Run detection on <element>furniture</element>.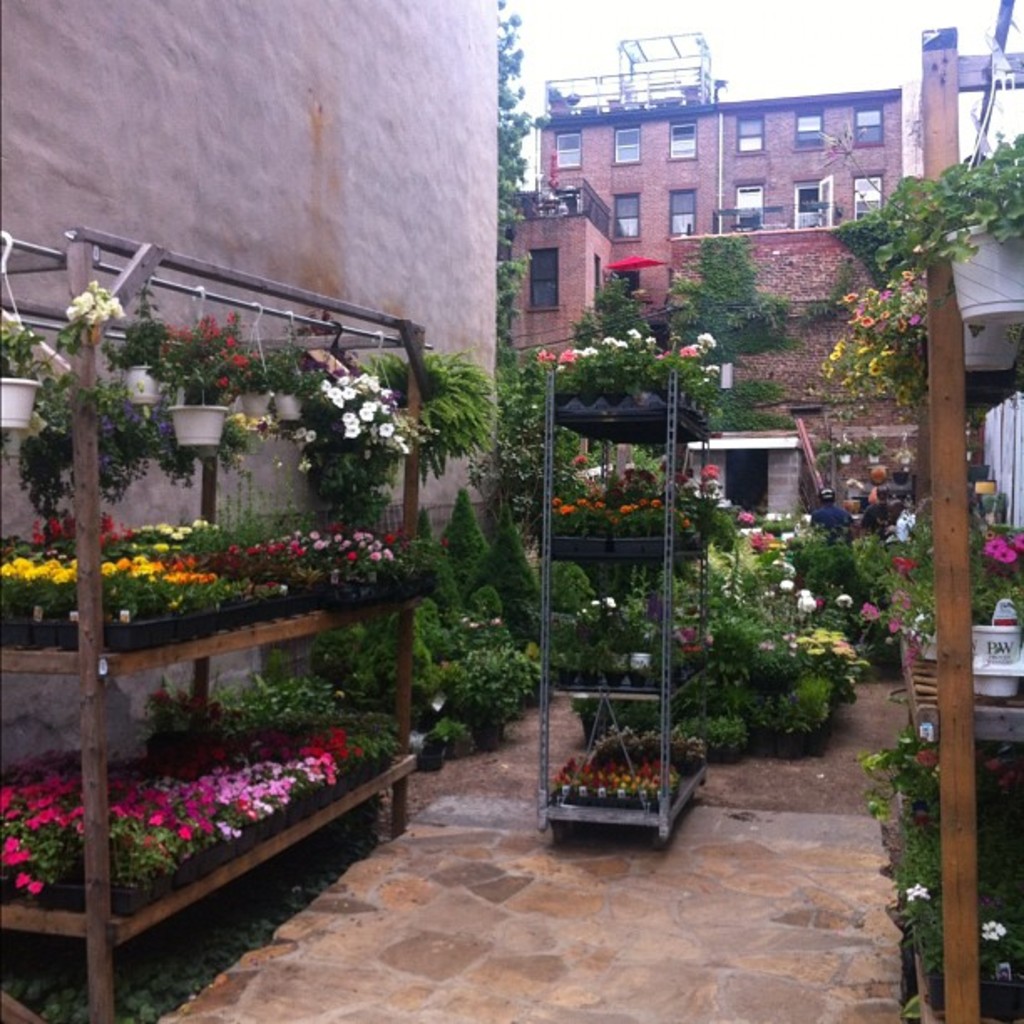
Result: <region>0, 224, 425, 1022</region>.
